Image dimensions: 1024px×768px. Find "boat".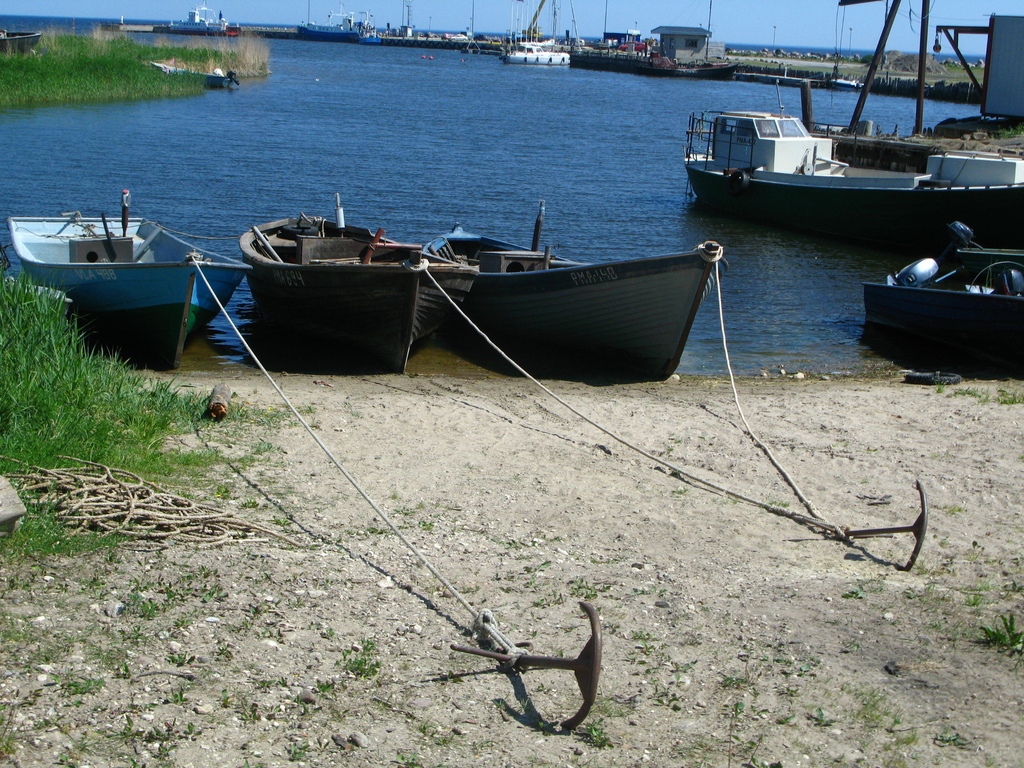
0:31:45:58.
